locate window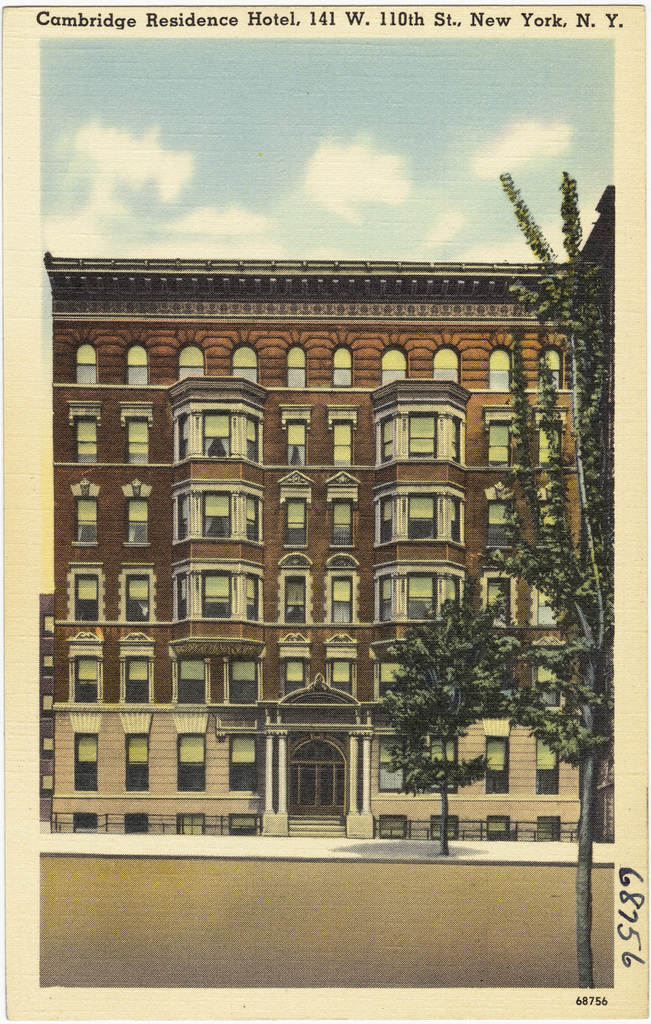
<bbox>128, 657, 148, 694</bbox>
